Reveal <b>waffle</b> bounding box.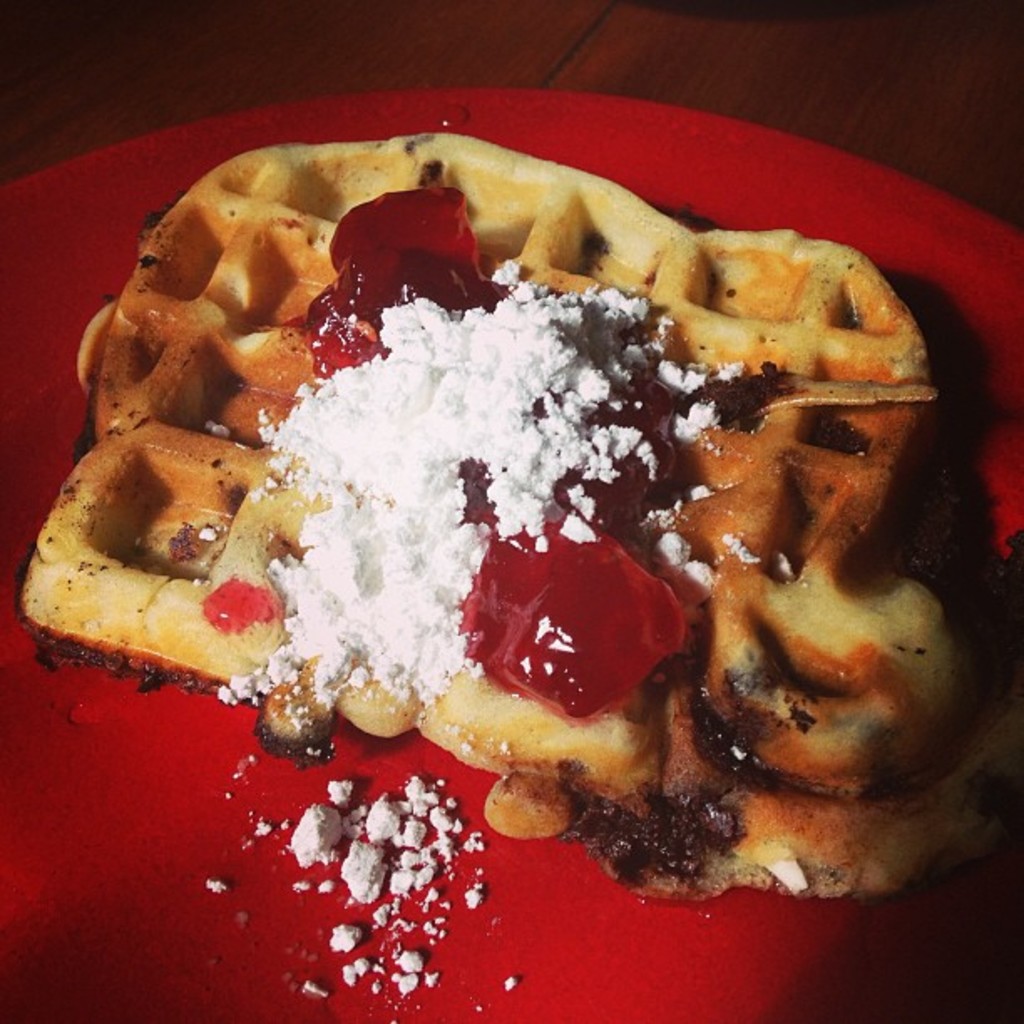
Revealed: [15, 132, 1022, 899].
